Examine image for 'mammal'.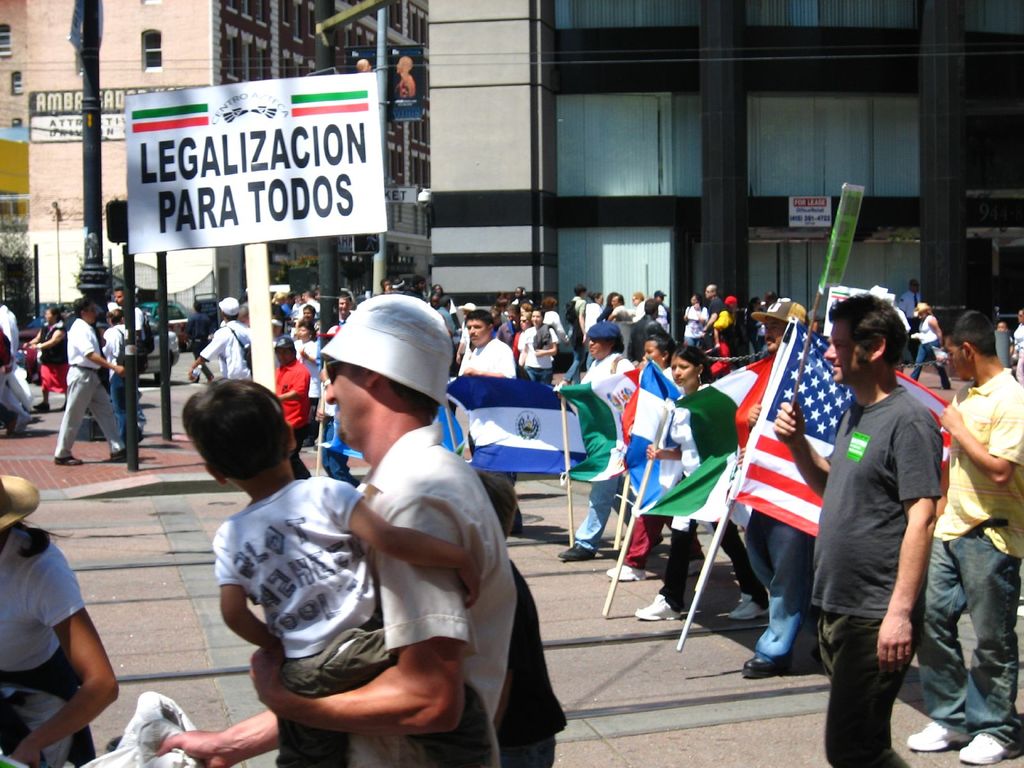
Examination result: l=31, t=305, r=65, b=401.
